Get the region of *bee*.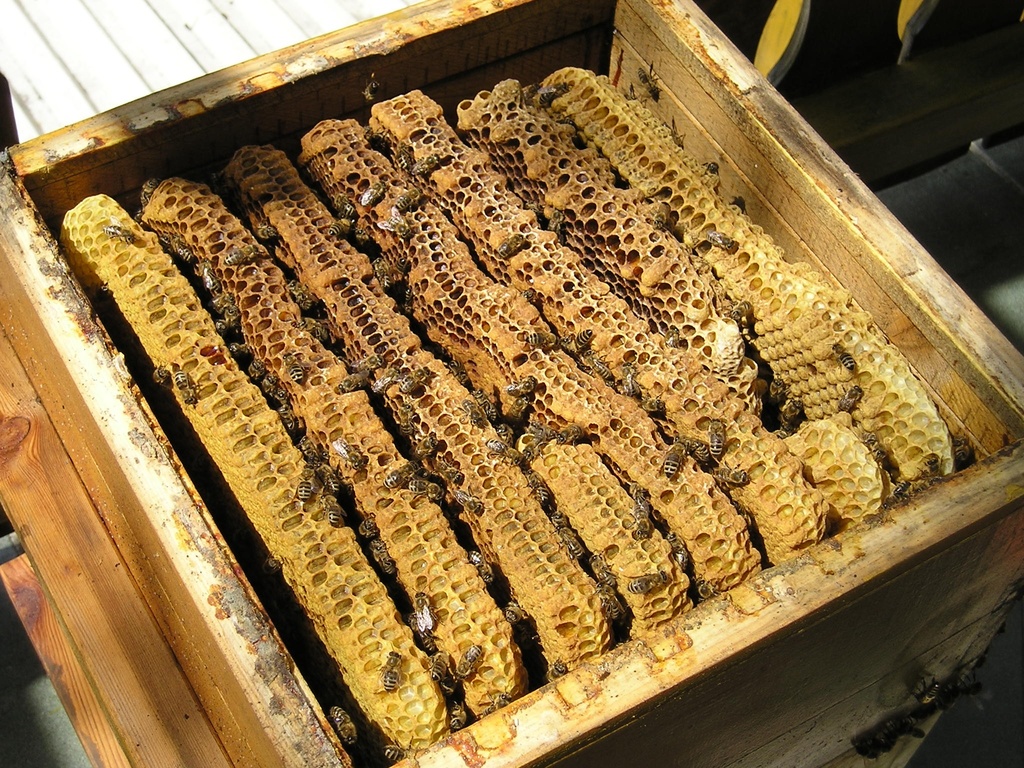
{"left": 223, "top": 243, "right": 262, "bottom": 265}.
